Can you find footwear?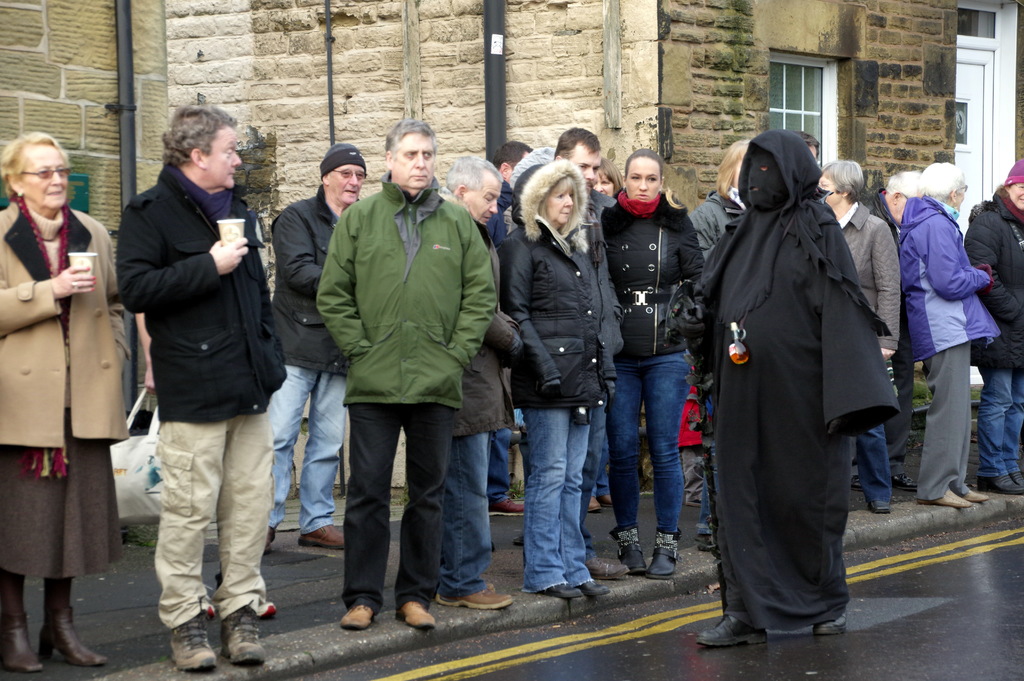
Yes, bounding box: (left=816, top=600, right=852, bottom=636).
